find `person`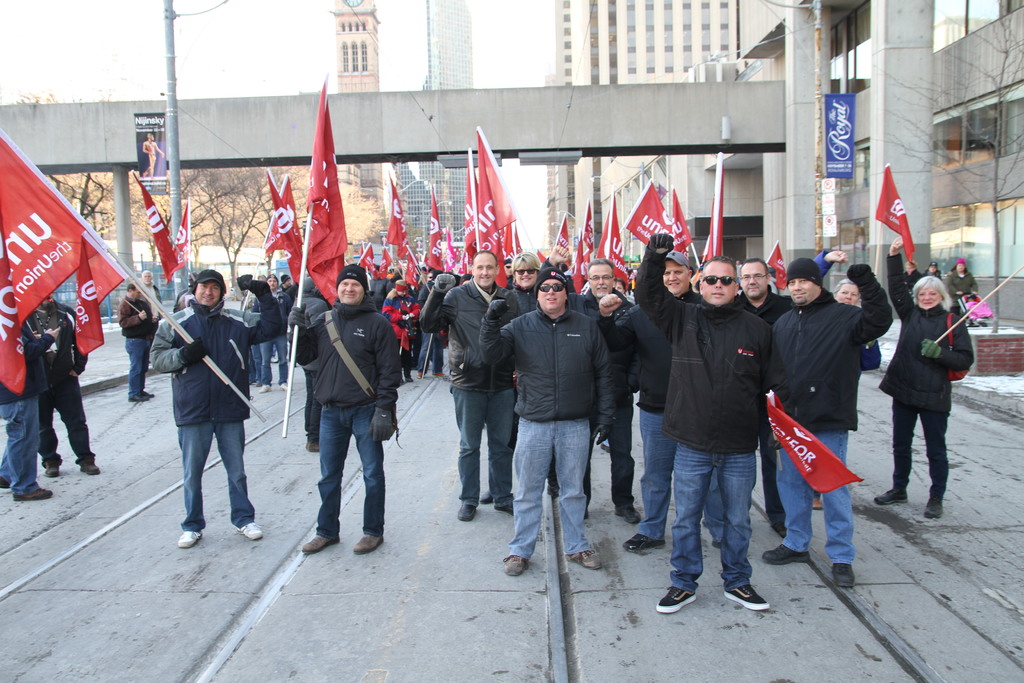
box(925, 260, 943, 276)
